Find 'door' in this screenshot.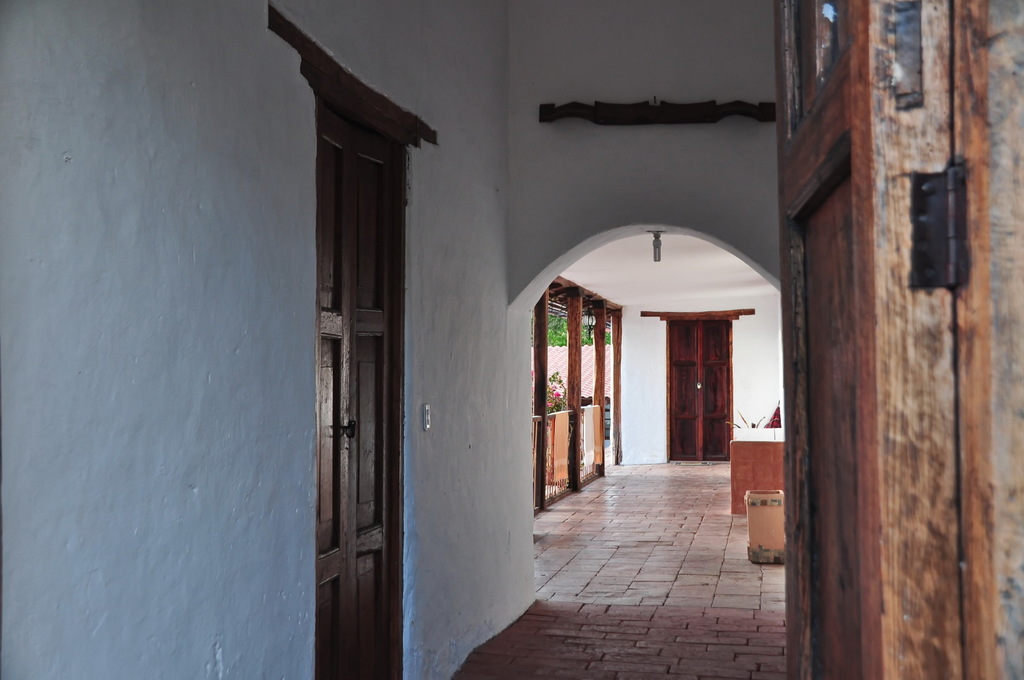
The bounding box for 'door' is [left=766, top=0, right=1006, bottom=679].
